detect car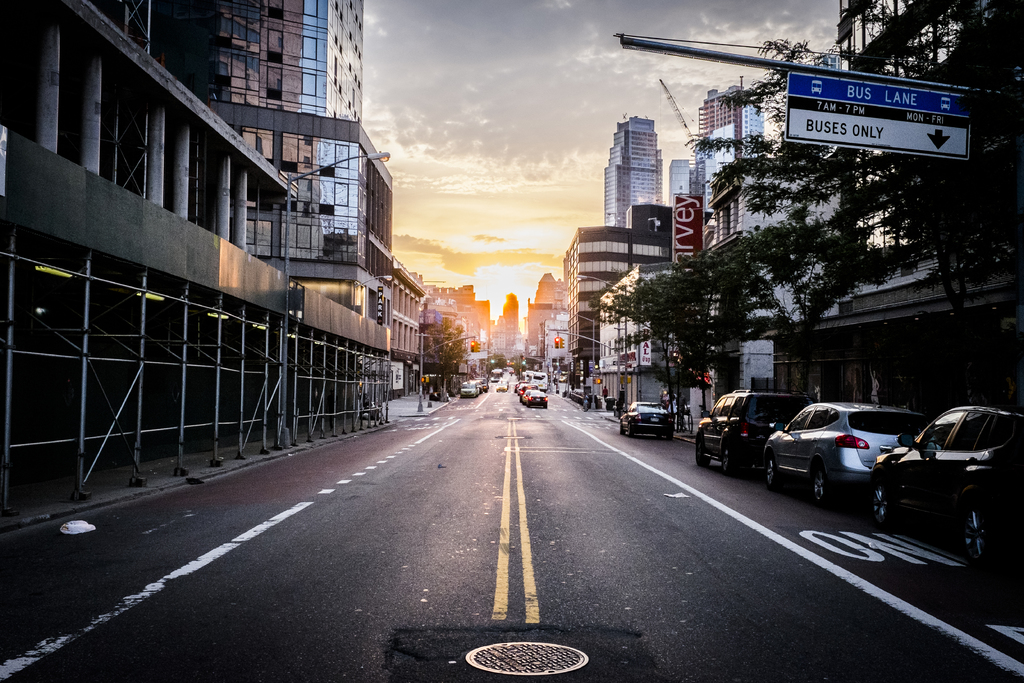
<region>870, 403, 1023, 566</region>
